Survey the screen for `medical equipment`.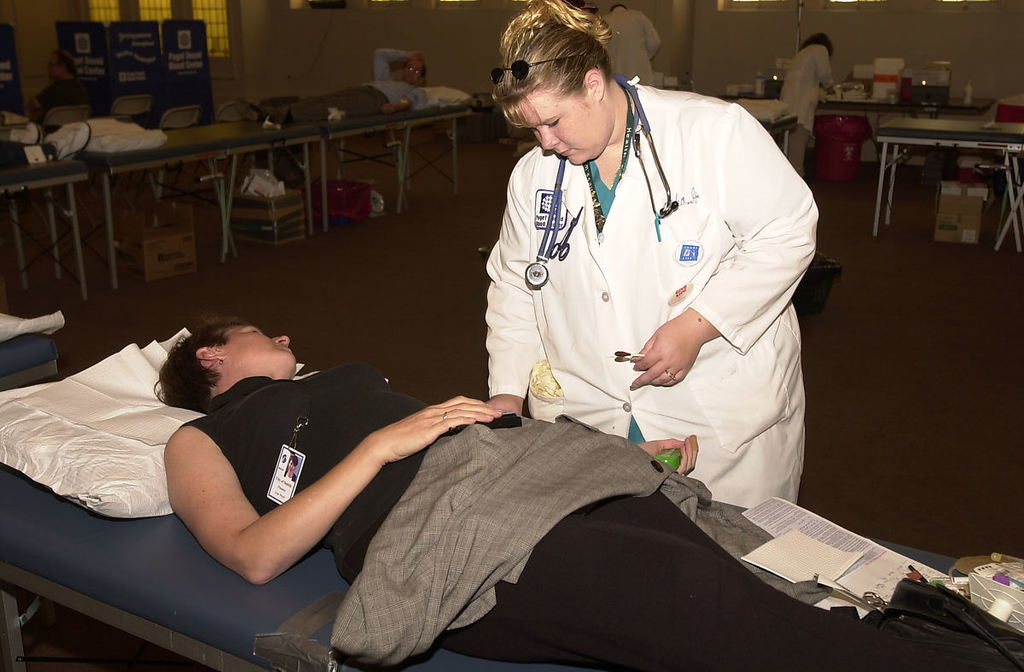
Survey found: select_region(526, 71, 677, 288).
